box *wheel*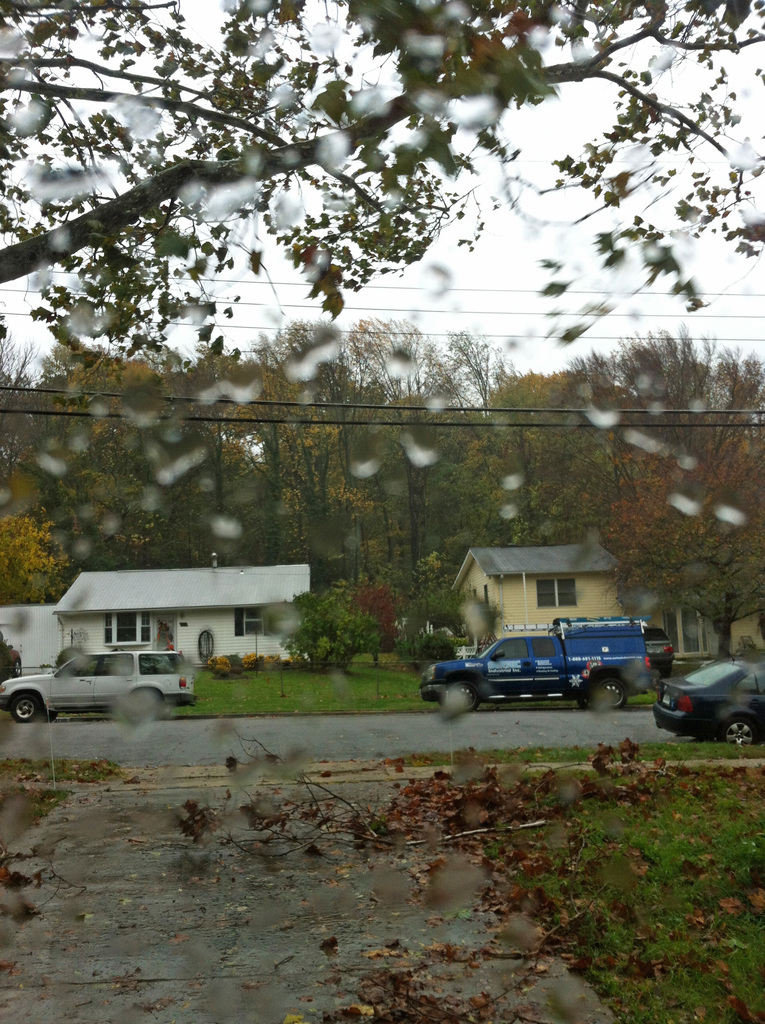
select_region(720, 719, 757, 745)
